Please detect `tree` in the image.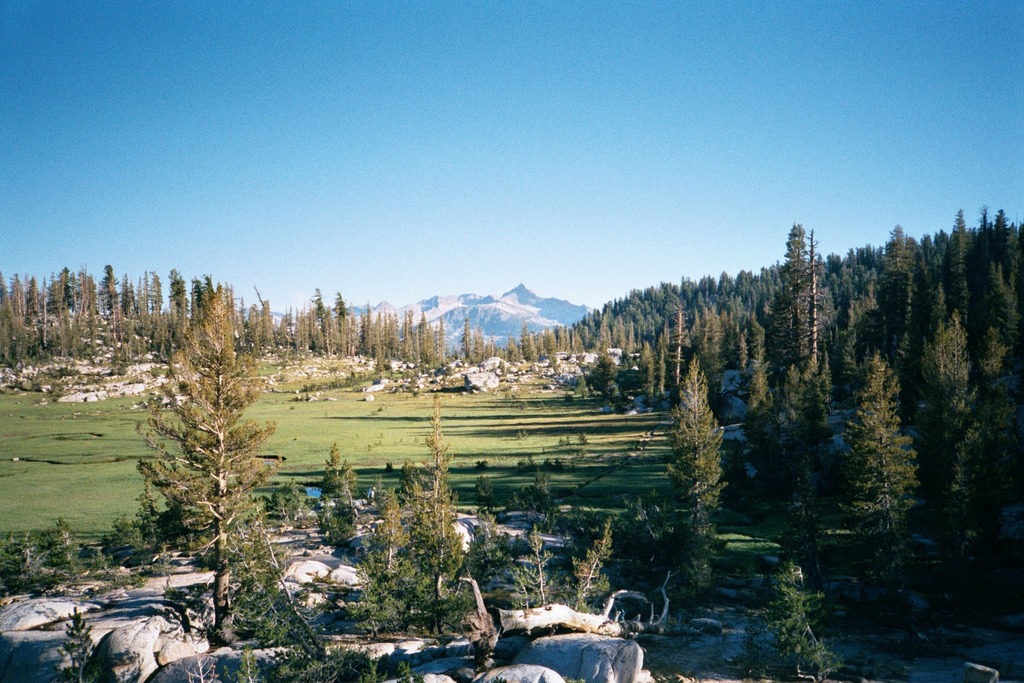
[left=85, top=541, right=99, bottom=578].
